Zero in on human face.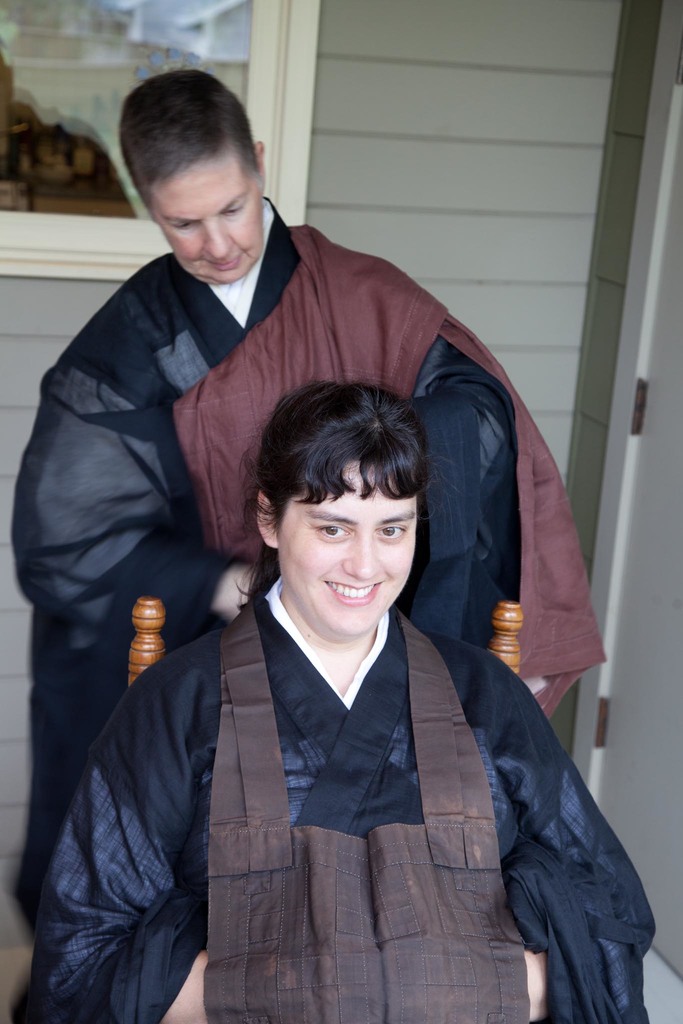
Zeroed in: (151,173,262,281).
